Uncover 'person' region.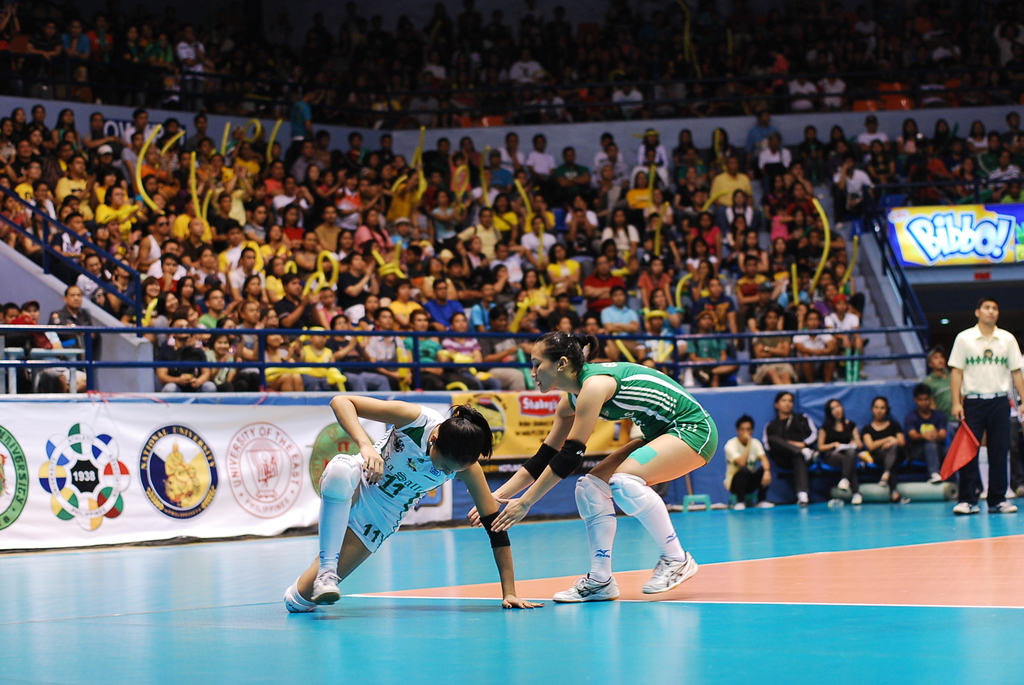
Uncovered: rect(191, 113, 218, 149).
